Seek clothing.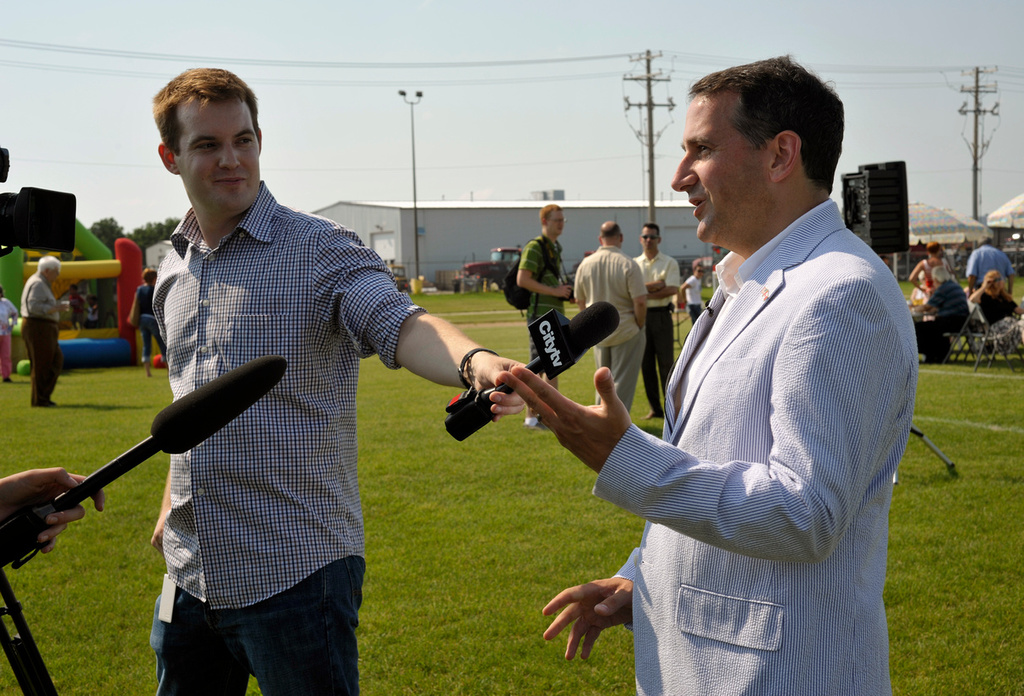
(left=970, top=242, right=1017, bottom=308).
